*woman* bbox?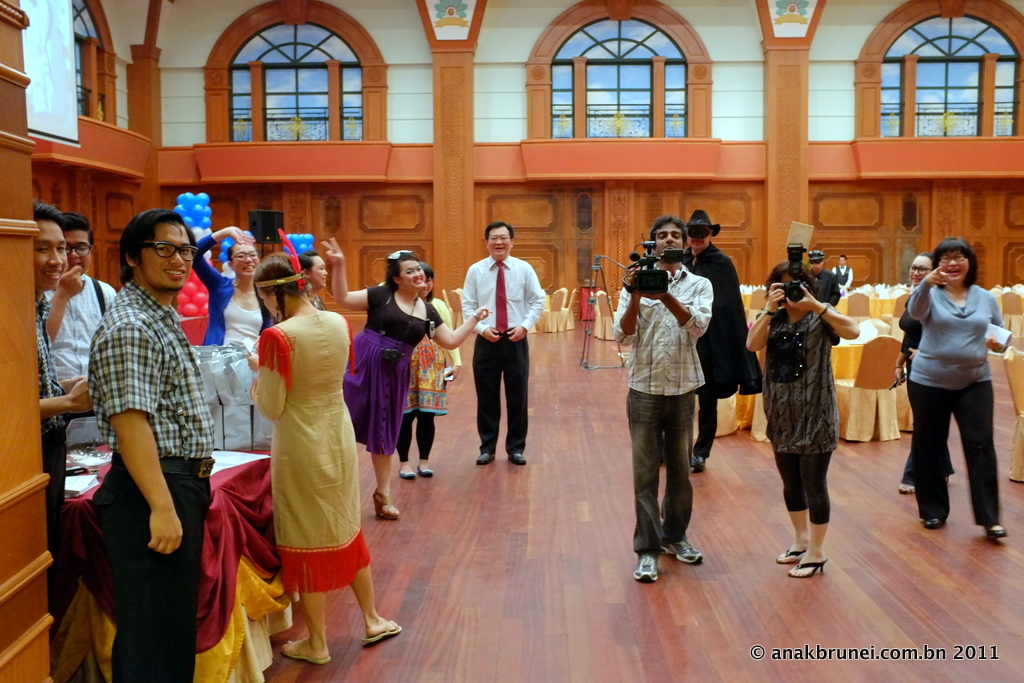
(293, 248, 329, 310)
